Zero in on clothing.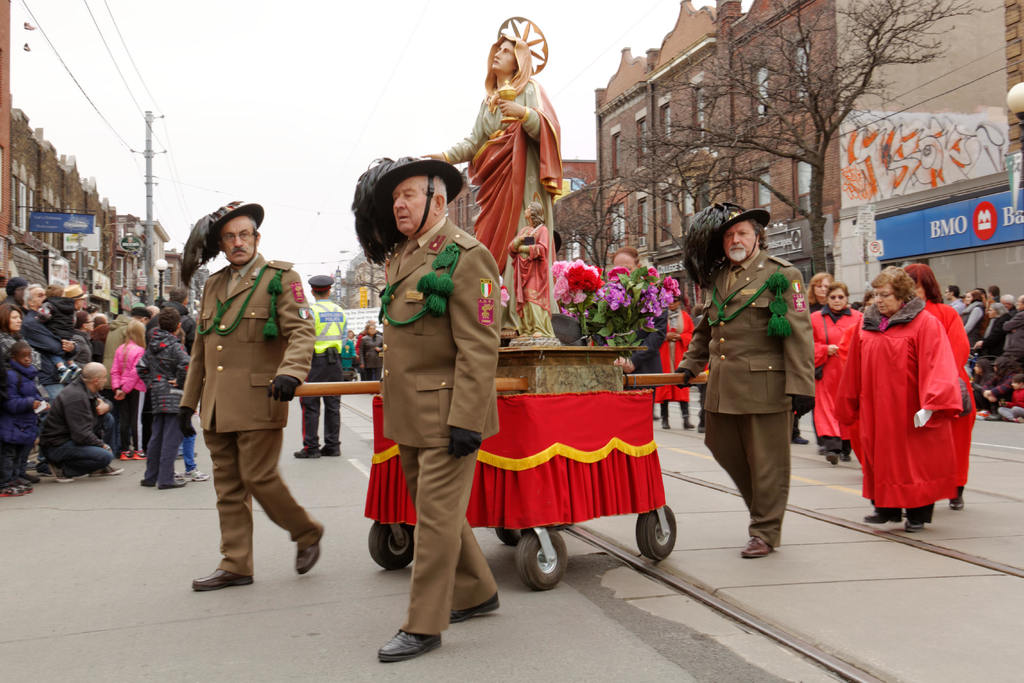
Zeroed in: (x1=47, y1=308, x2=67, y2=347).
